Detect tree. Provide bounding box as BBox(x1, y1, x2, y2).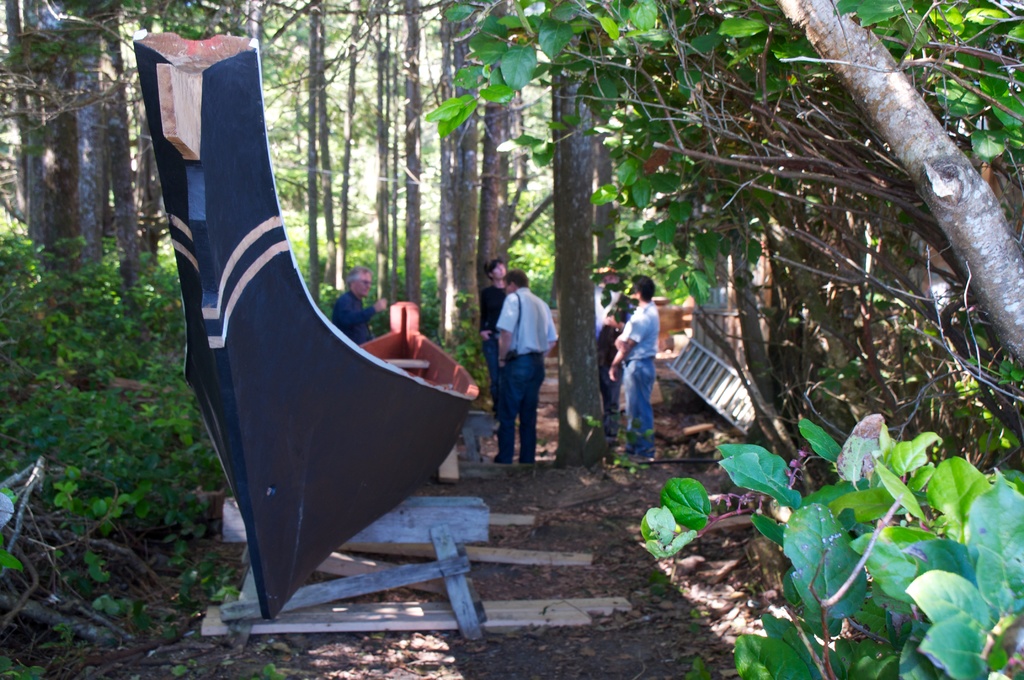
BBox(301, 0, 333, 310).
